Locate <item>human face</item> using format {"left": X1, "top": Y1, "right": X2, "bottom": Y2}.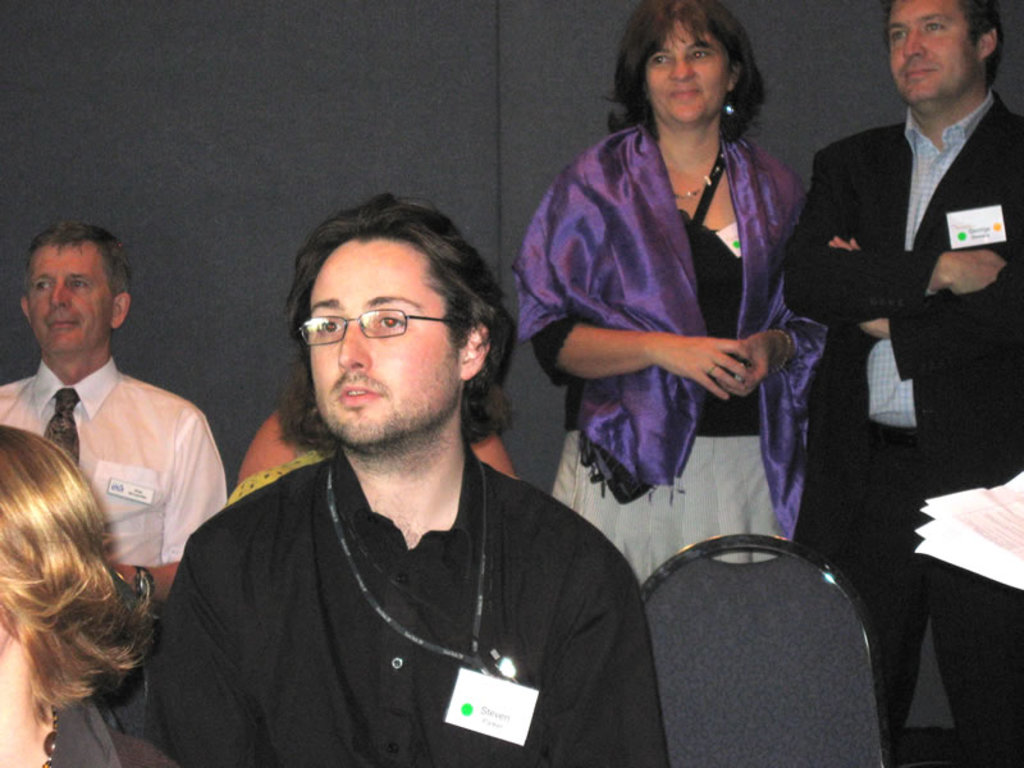
{"left": 307, "top": 239, "right": 472, "bottom": 442}.
